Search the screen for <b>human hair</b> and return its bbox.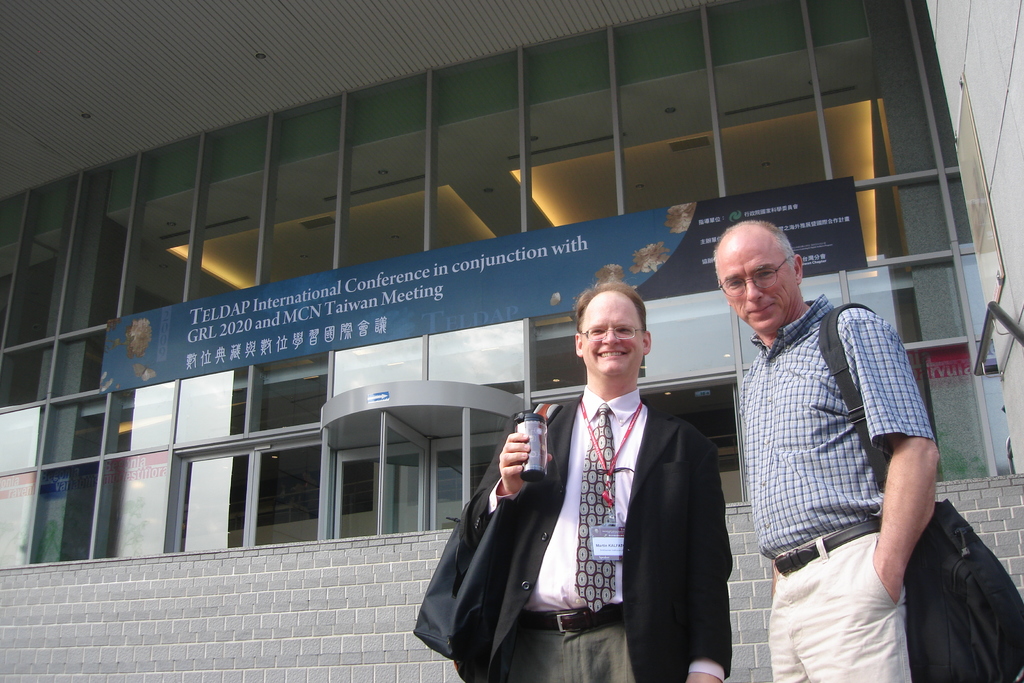
Found: bbox=[573, 283, 648, 336].
